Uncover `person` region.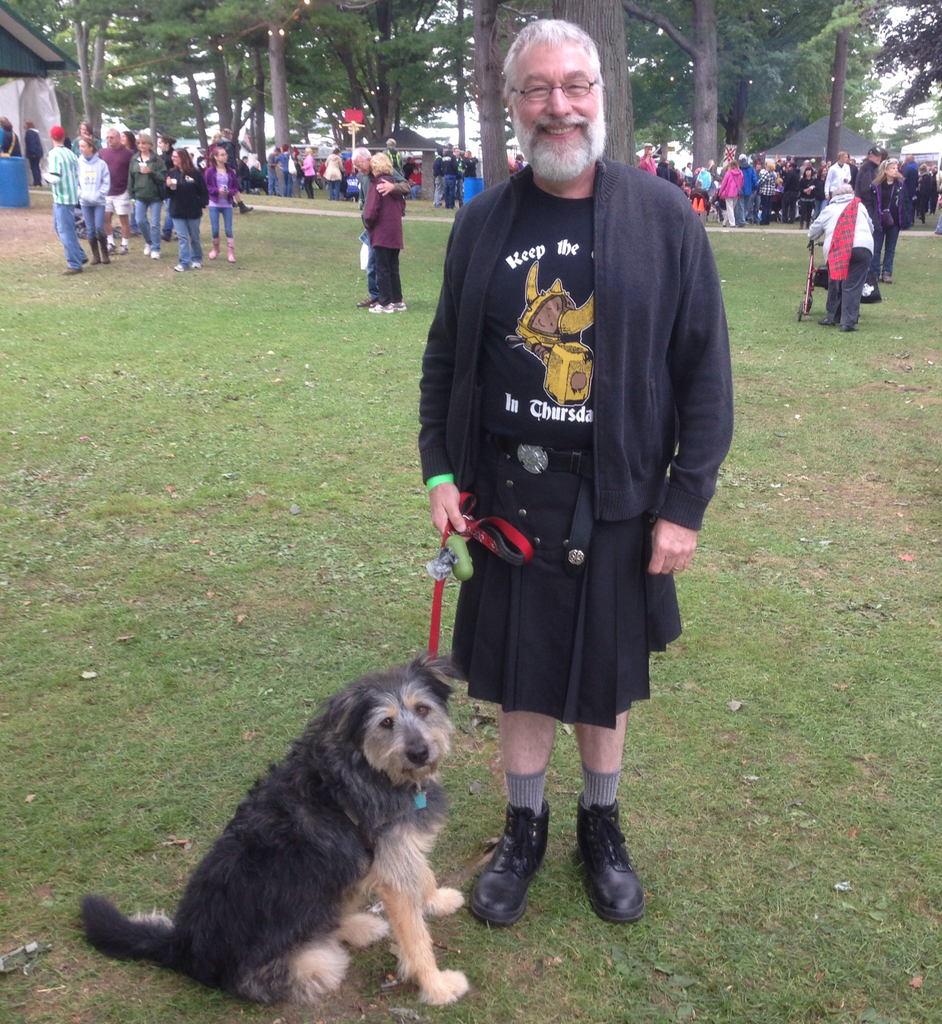
Uncovered: (158,148,207,267).
